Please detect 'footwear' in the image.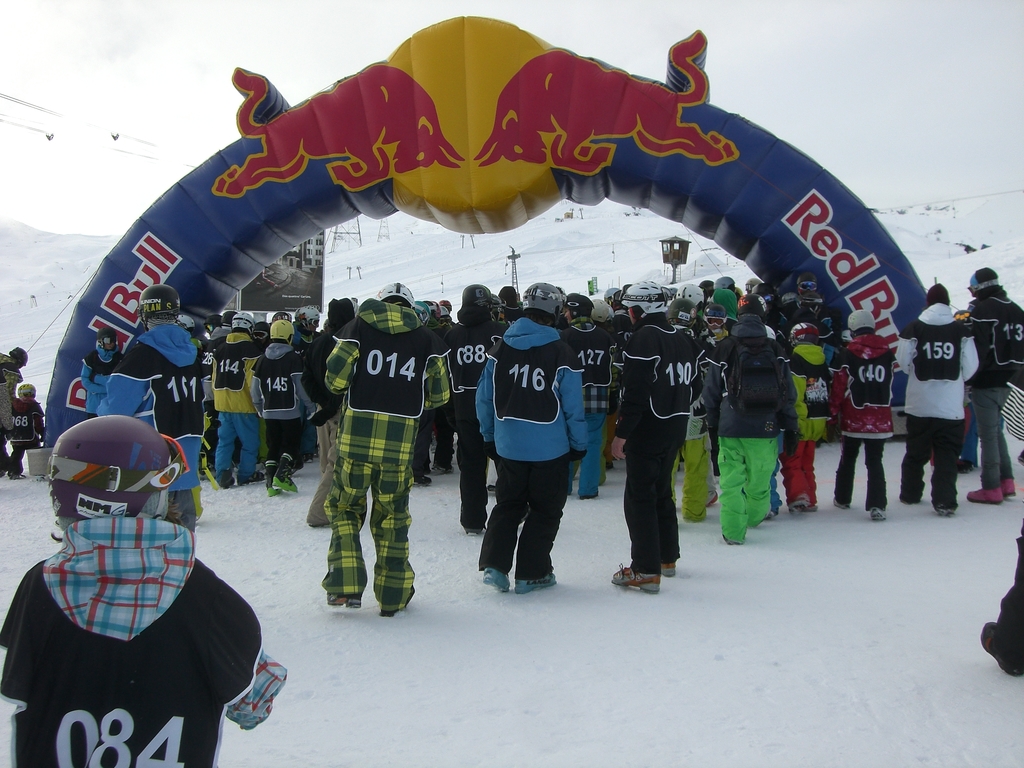
bbox(325, 590, 360, 614).
